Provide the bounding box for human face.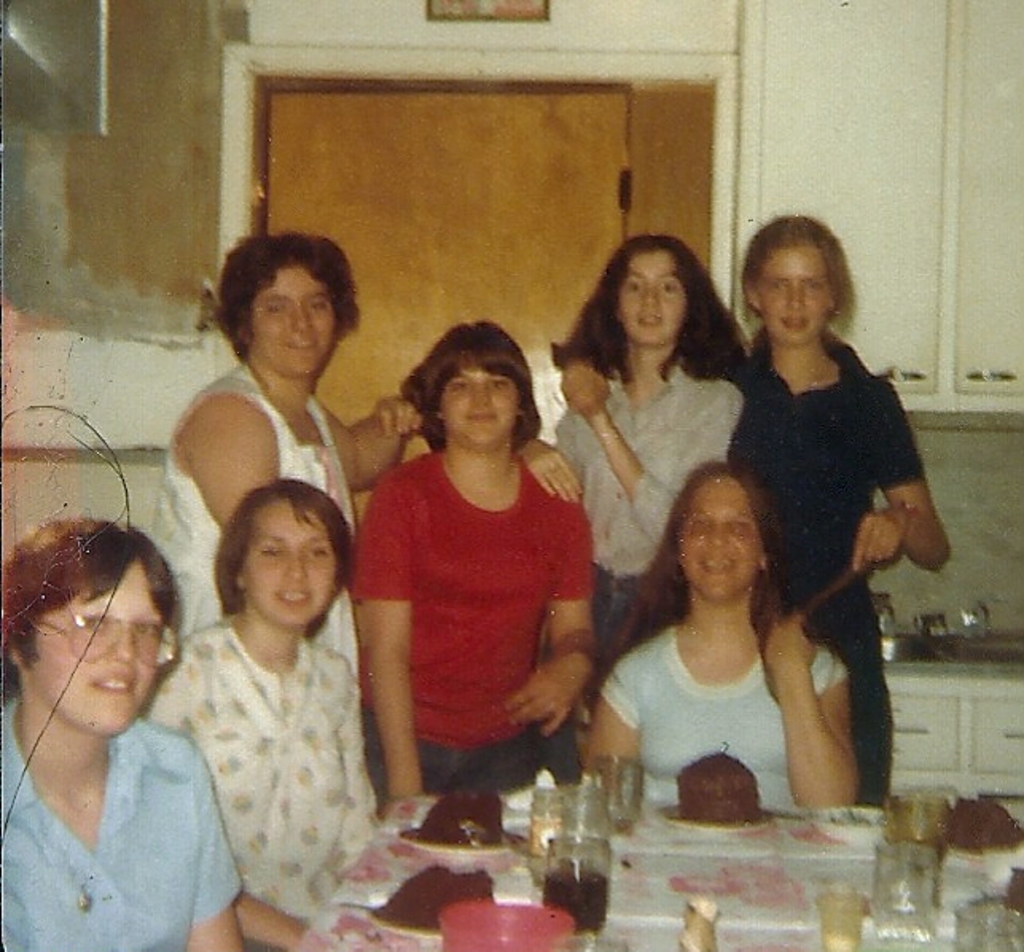
(left=236, top=492, right=341, bottom=627).
